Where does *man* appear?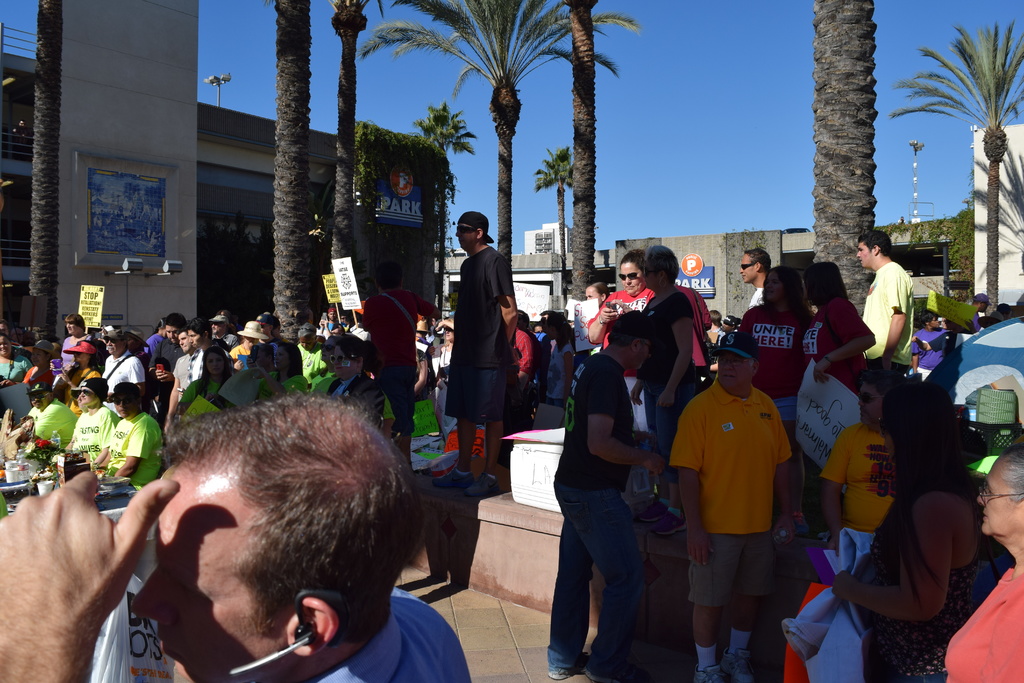
Appears at 164 332 191 432.
